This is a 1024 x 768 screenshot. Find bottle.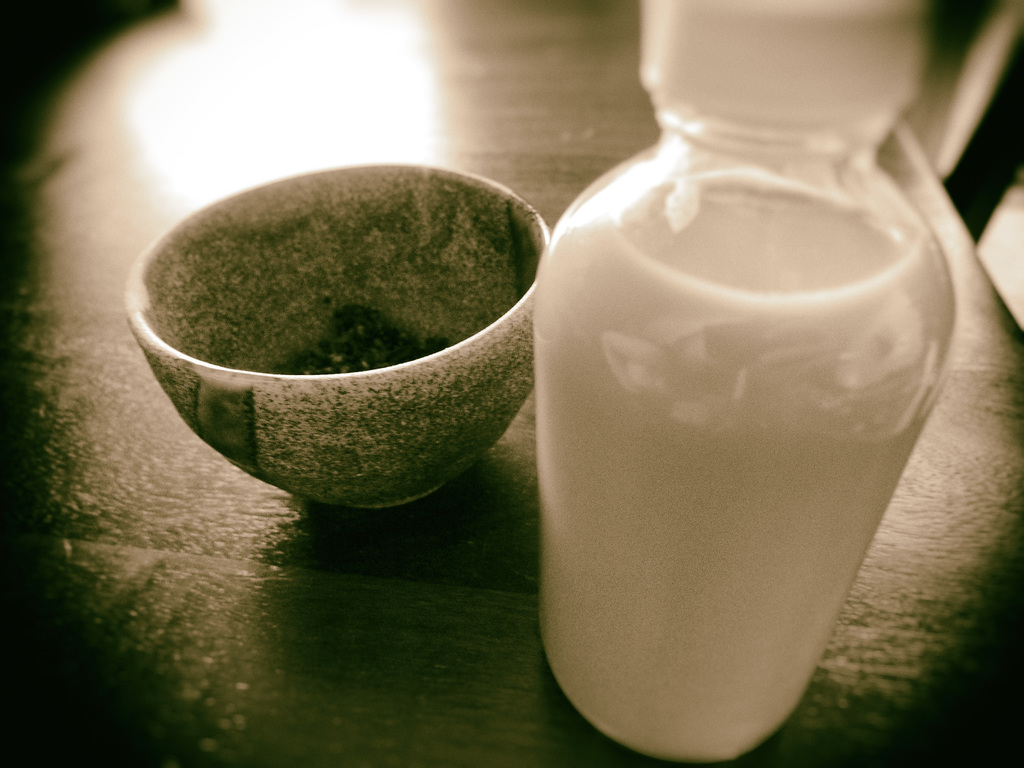
Bounding box: l=529, t=0, r=960, b=767.
